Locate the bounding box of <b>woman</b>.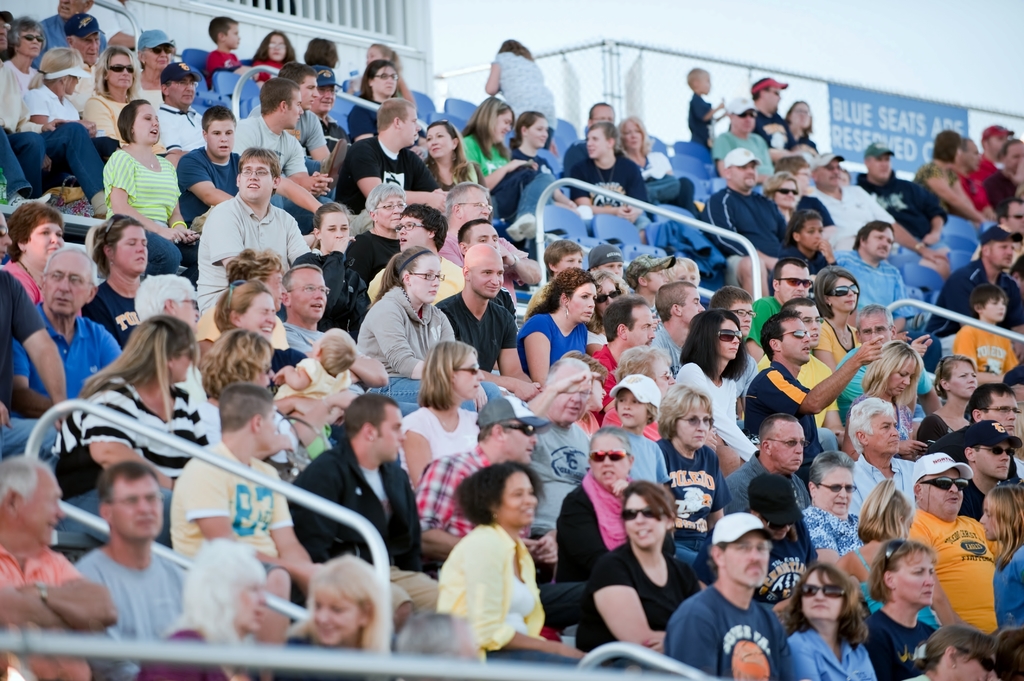
Bounding box: bbox=[810, 266, 863, 380].
